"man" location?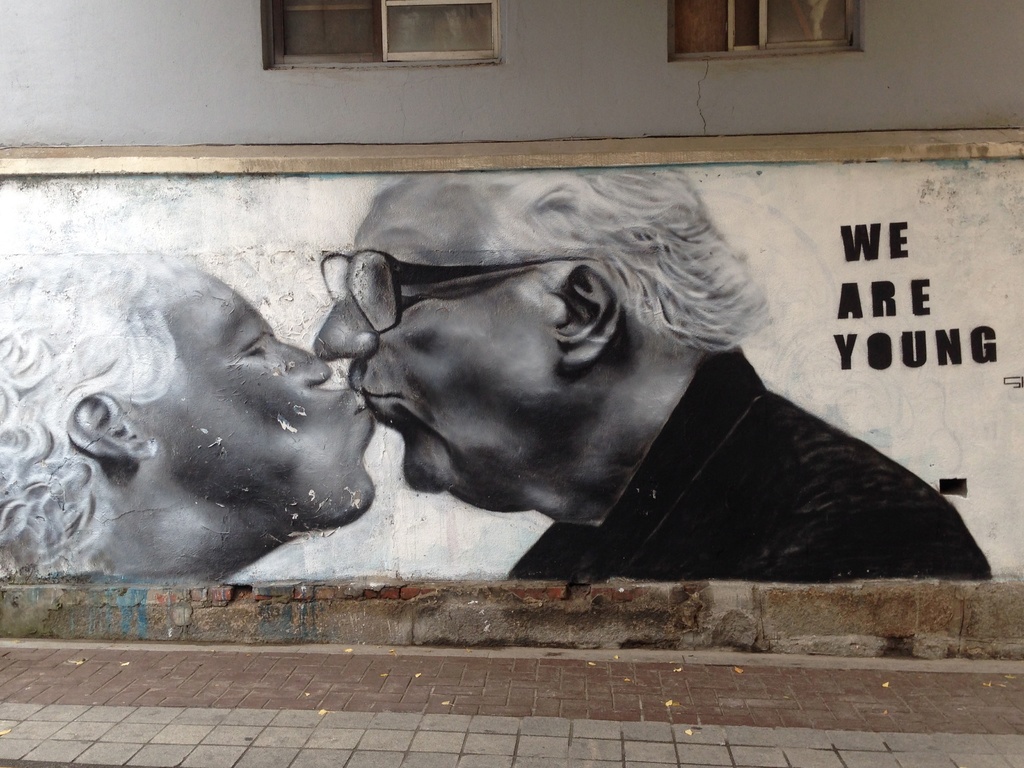
217:172:978:633
